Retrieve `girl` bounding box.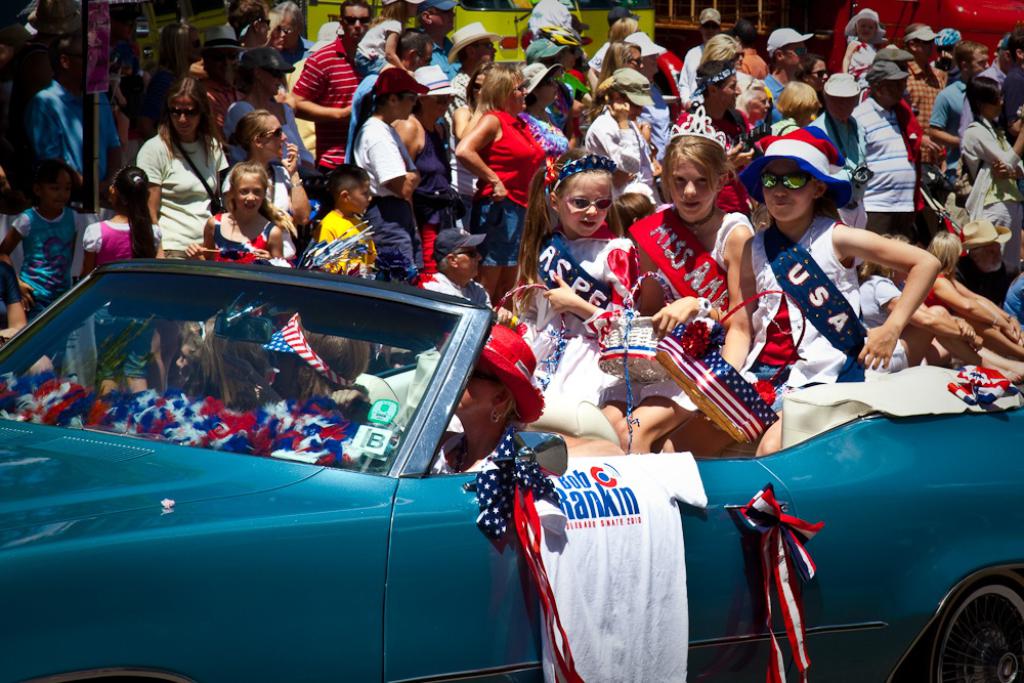
Bounding box: left=843, top=7, right=889, bottom=89.
